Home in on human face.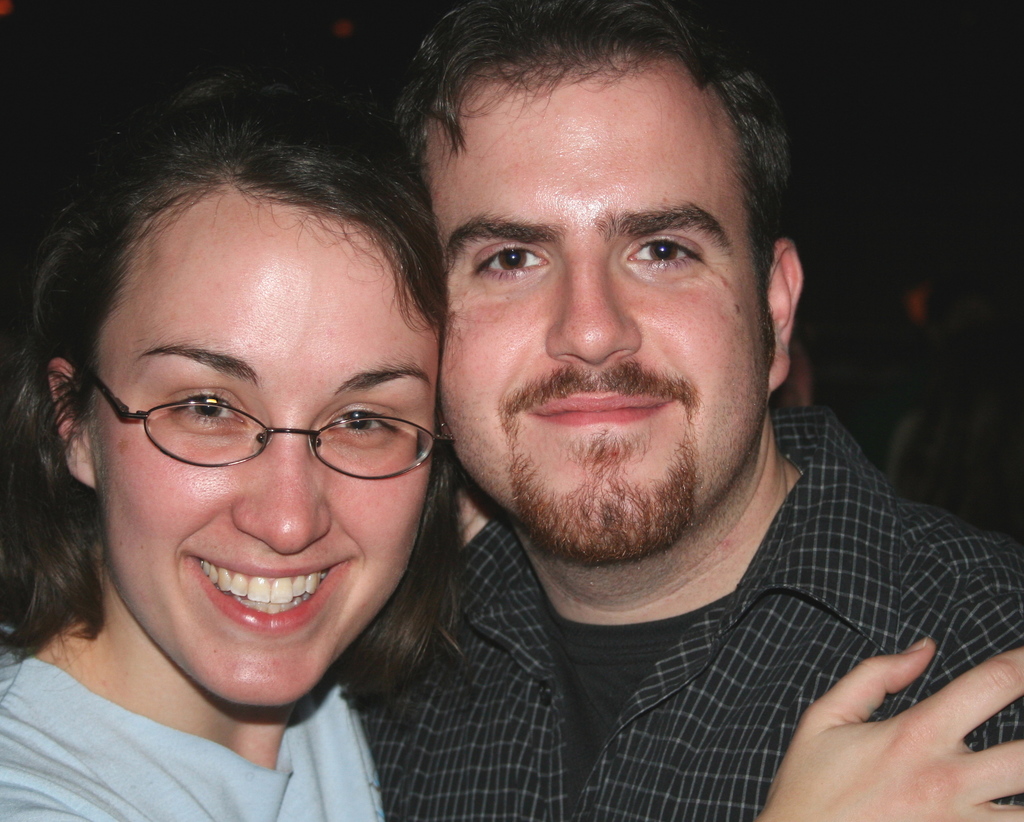
Homed in at Rect(97, 222, 429, 703).
